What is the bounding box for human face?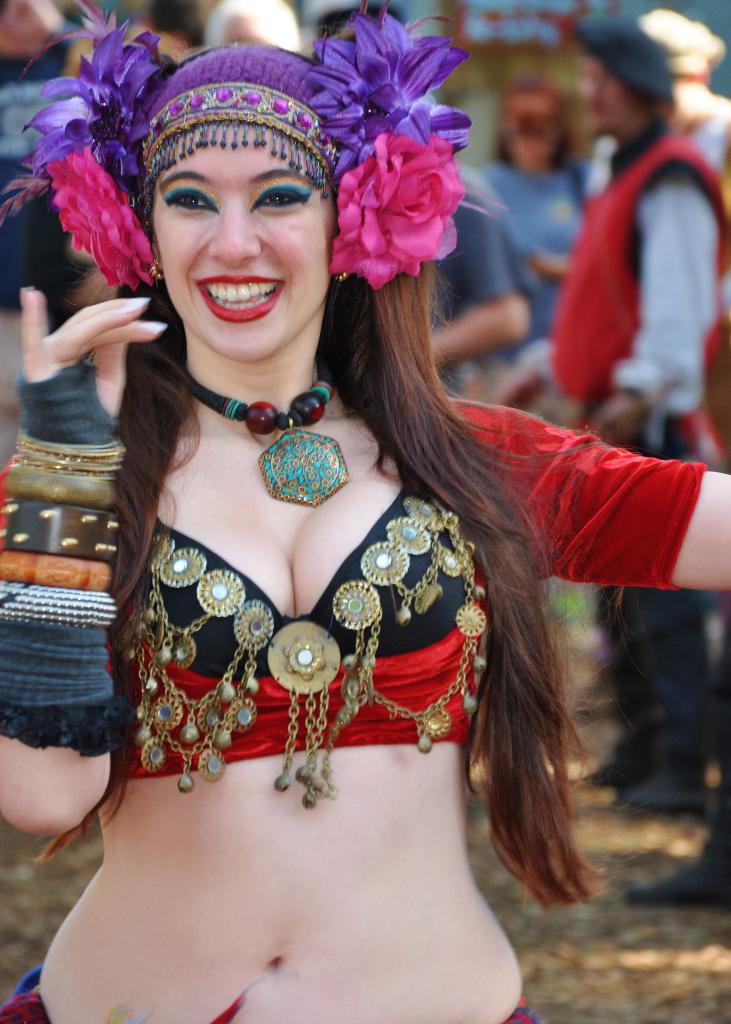
146 125 342 354.
